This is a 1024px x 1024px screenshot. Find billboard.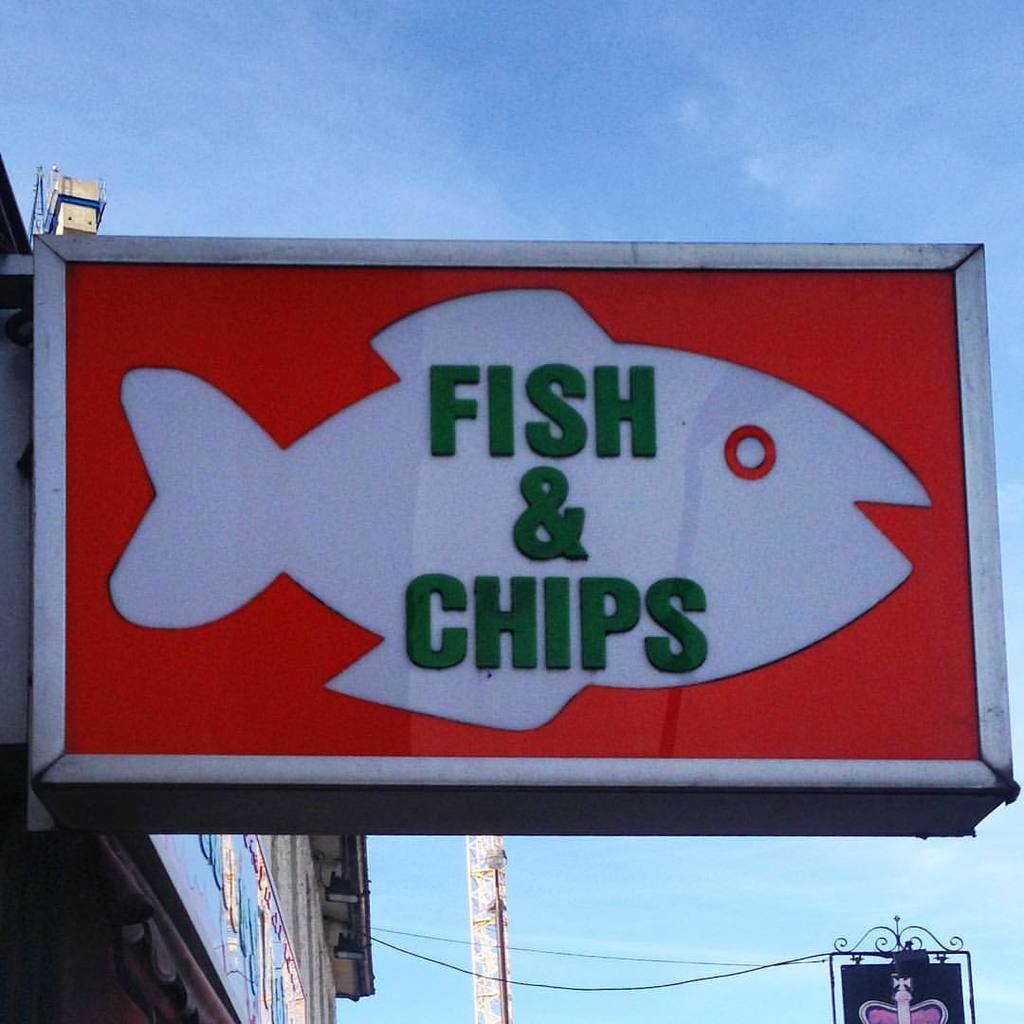
Bounding box: <region>19, 233, 1019, 789</region>.
